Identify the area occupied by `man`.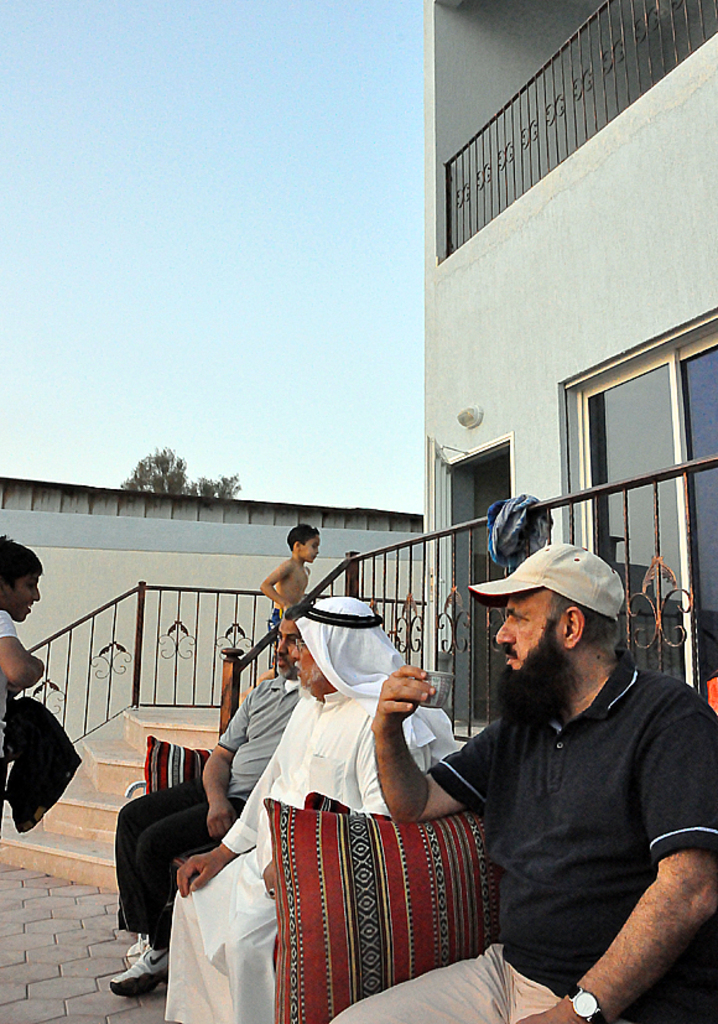
Area: [x1=161, y1=596, x2=452, y2=1023].
